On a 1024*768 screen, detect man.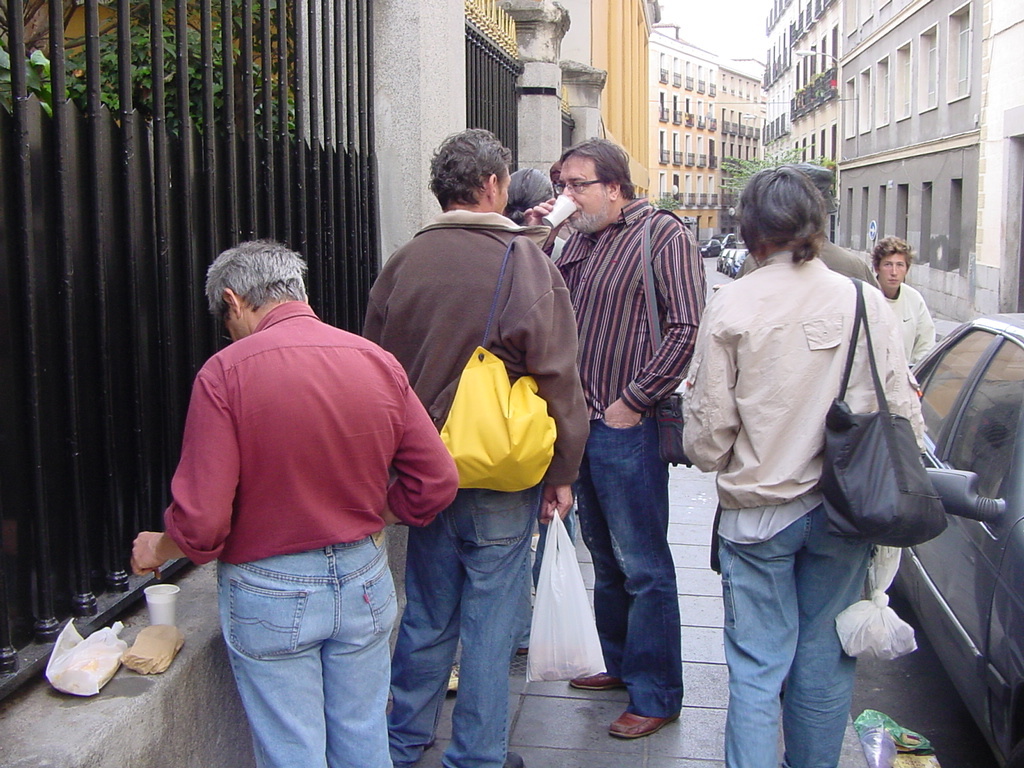
(734,168,876,292).
